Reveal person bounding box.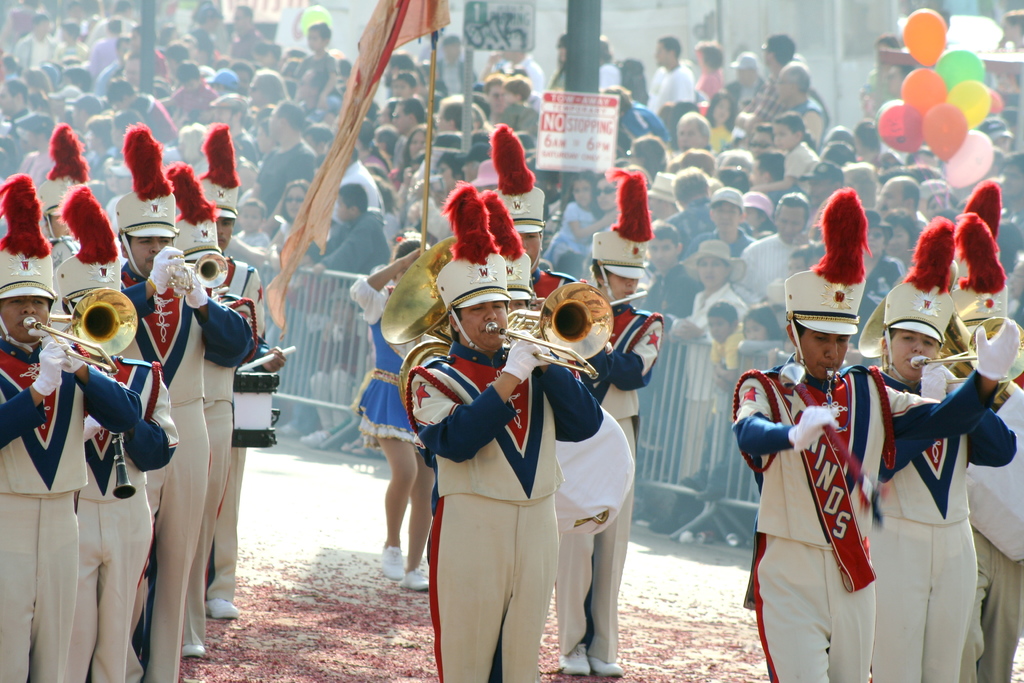
Revealed: bbox=(182, 125, 285, 620).
